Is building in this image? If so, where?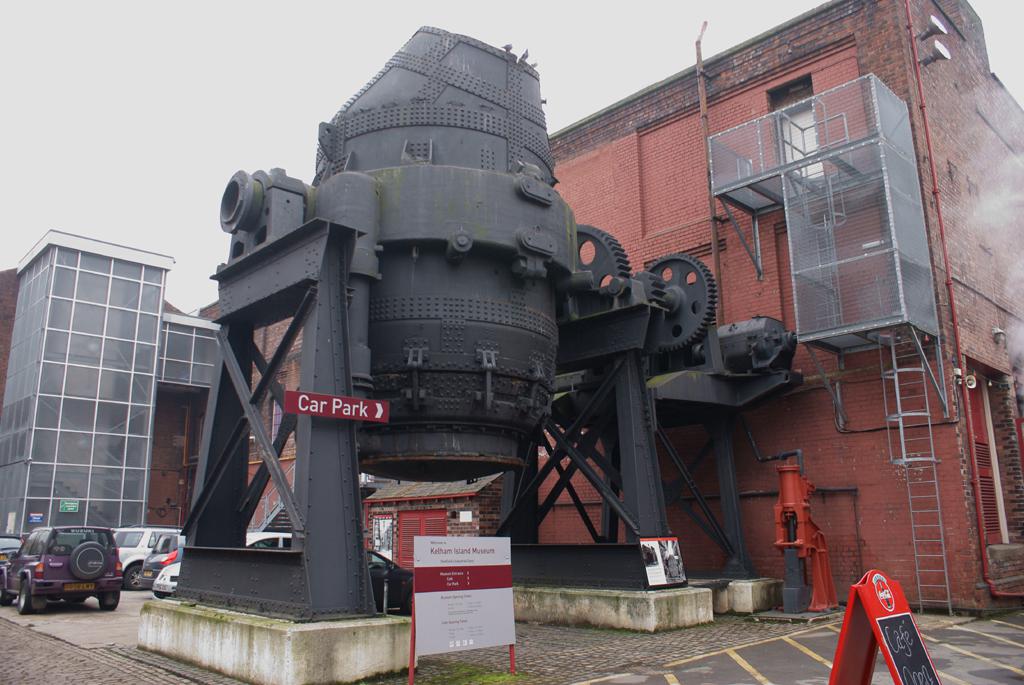
Yes, at x1=199 y1=0 x2=1023 y2=617.
